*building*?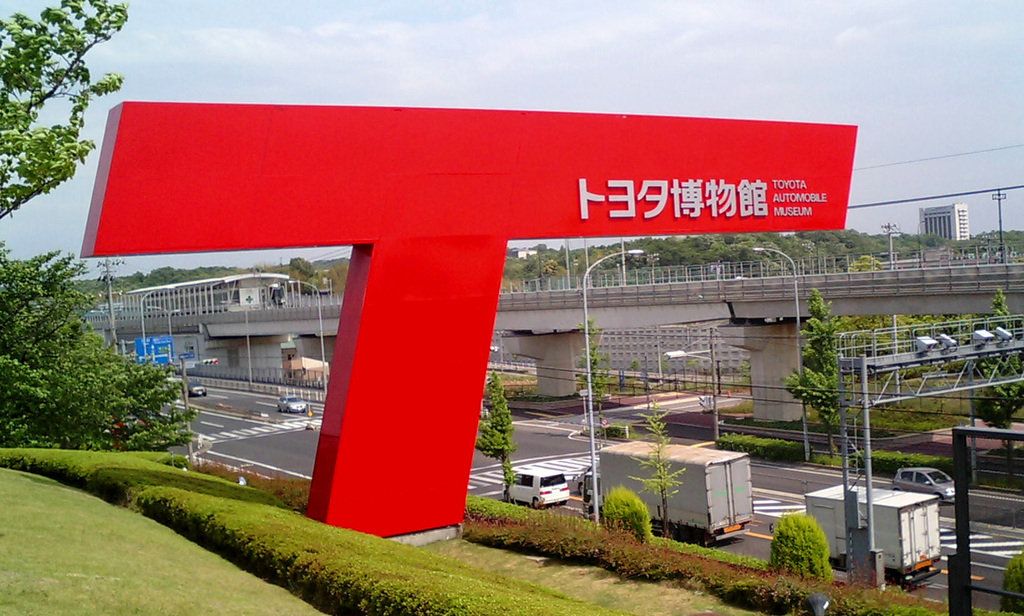
918,204,971,243
